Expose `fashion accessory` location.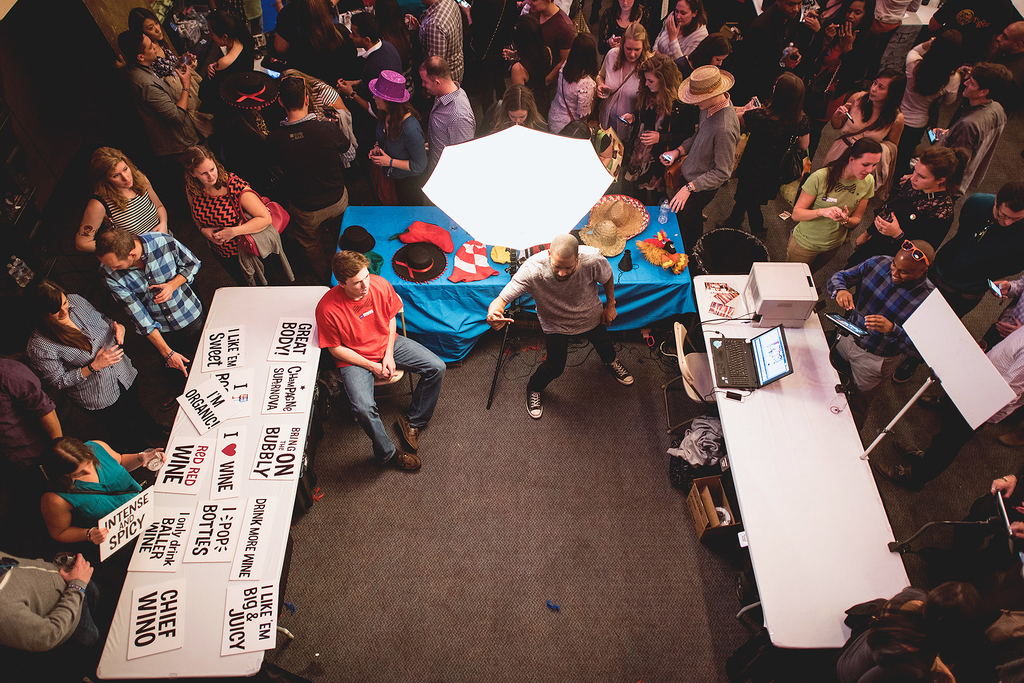
Exposed at crop(593, 194, 652, 240).
